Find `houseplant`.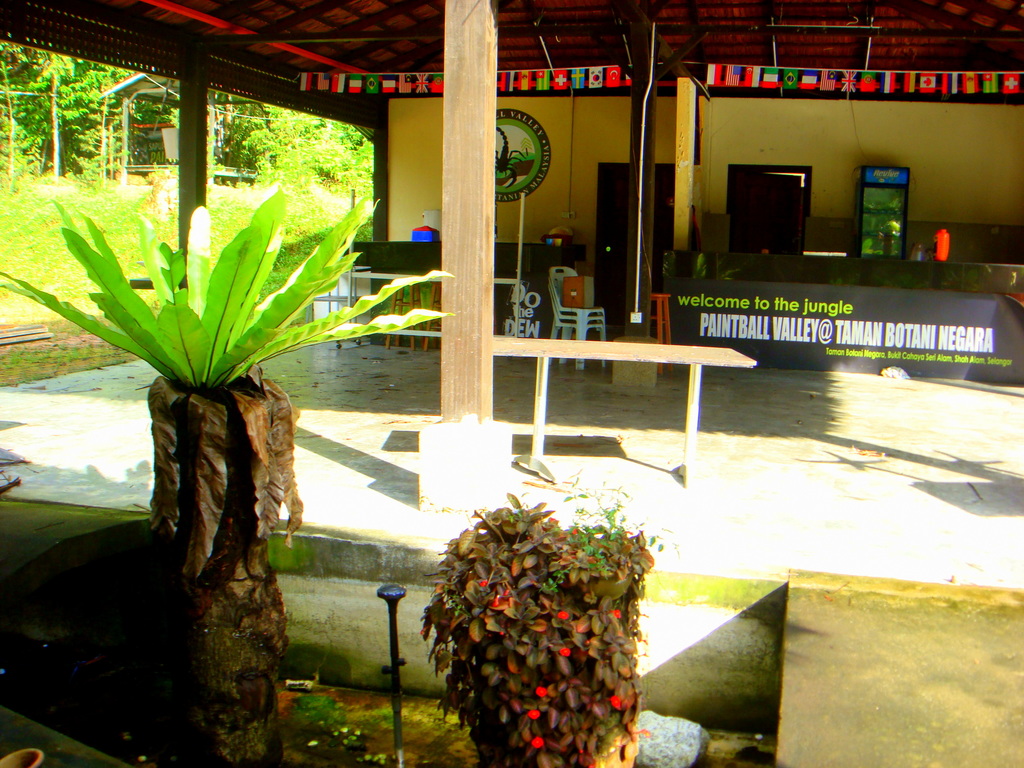
rect(411, 488, 655, 767).
